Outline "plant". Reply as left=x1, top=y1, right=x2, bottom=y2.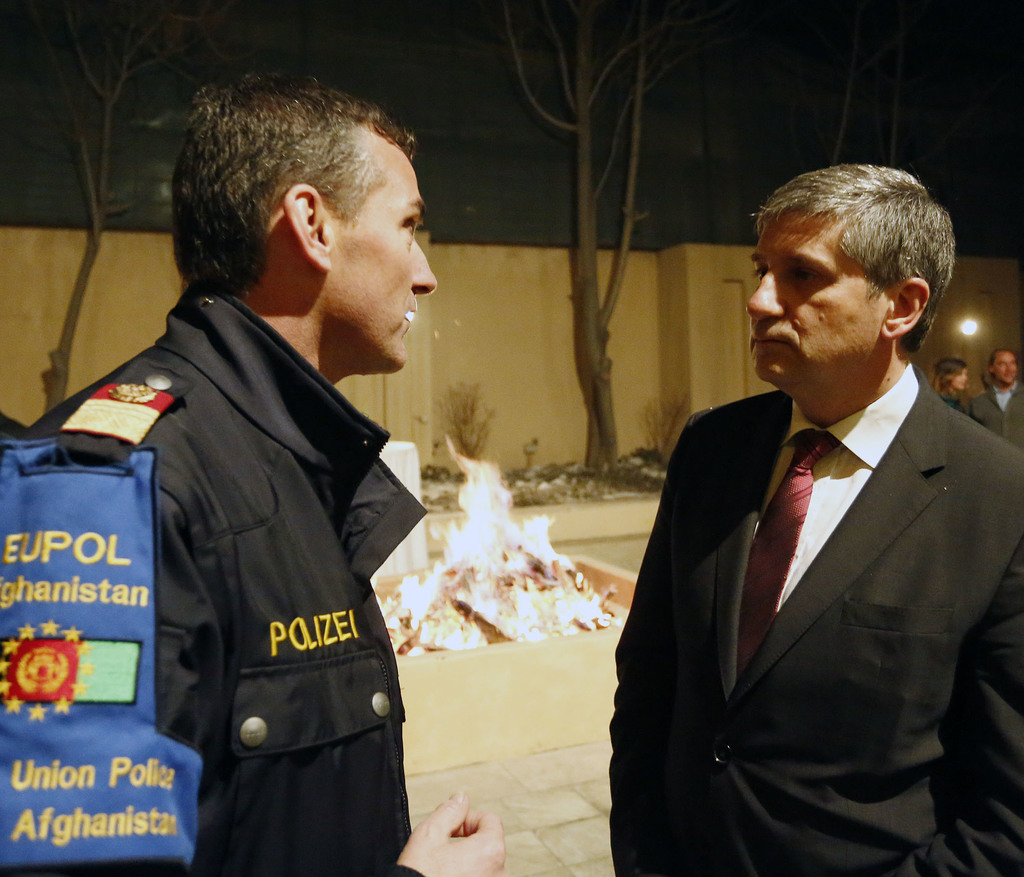
left=639, top=397, right=705, bottom=477.
